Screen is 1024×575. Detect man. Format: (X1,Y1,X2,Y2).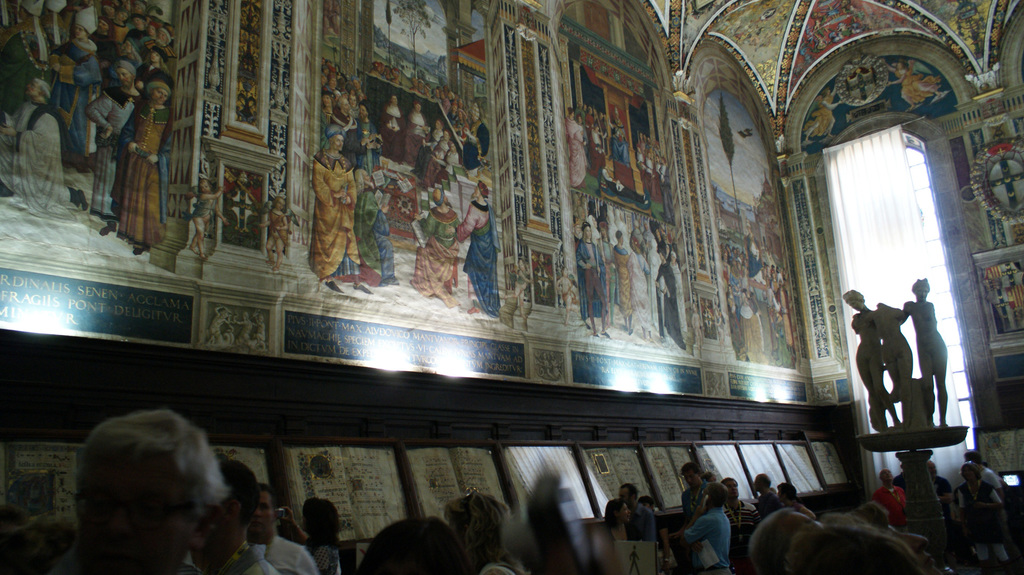
(150,19,177,66).
